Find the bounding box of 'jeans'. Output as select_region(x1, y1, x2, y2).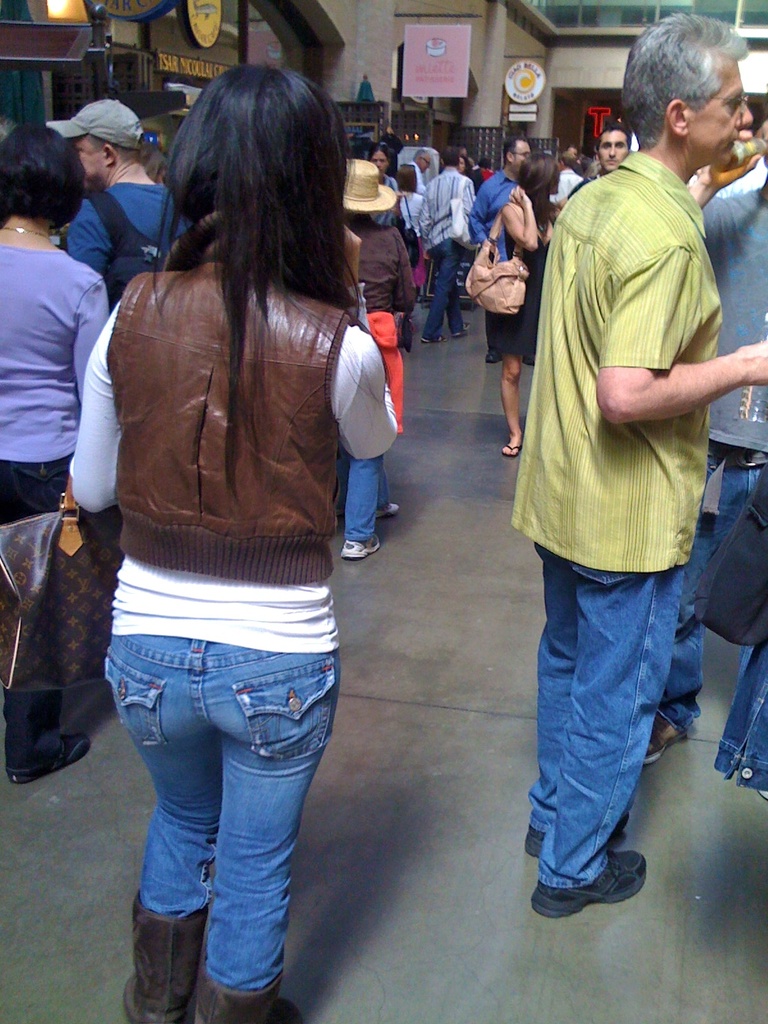
select_region(420, 237, 467, 332).
